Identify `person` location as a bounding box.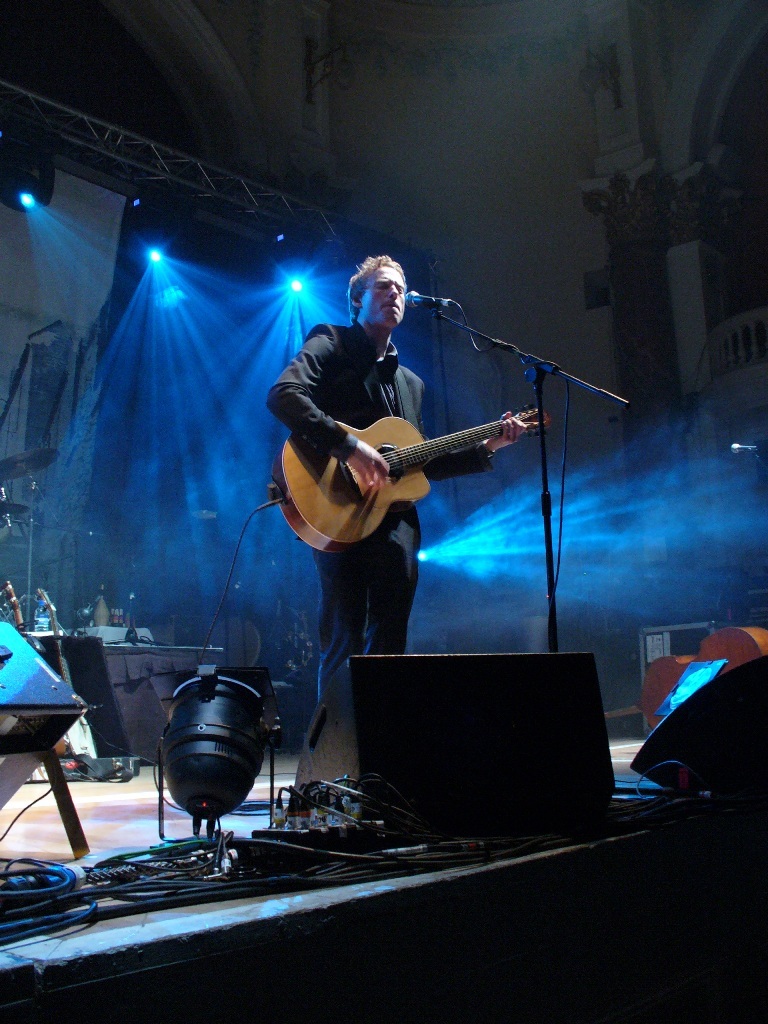
250, 227, 502, 689.
